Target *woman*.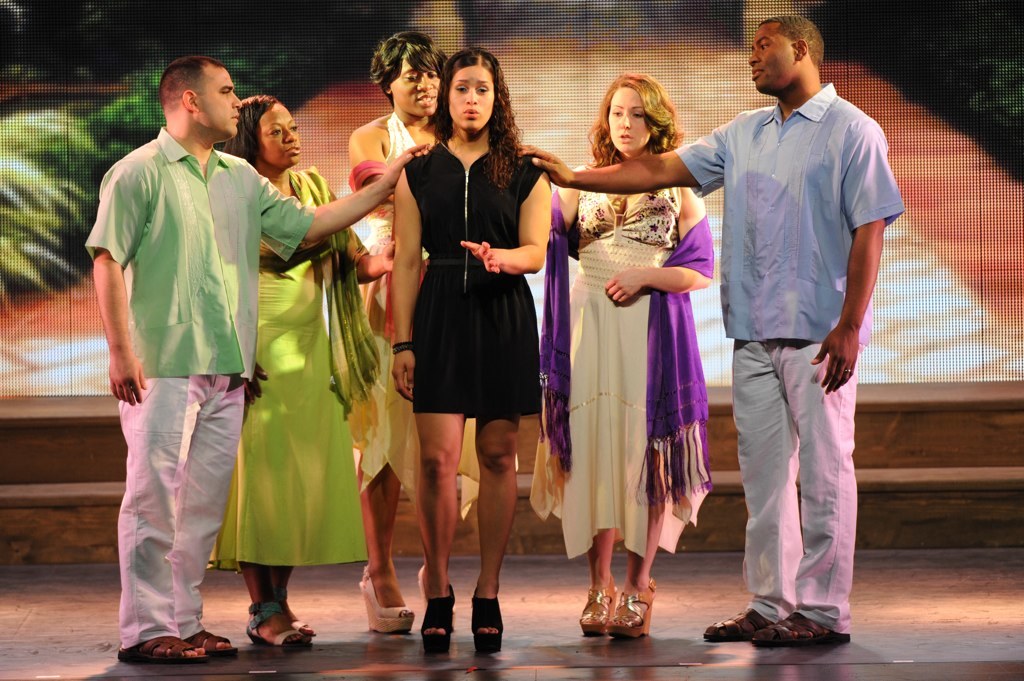
Target region: [351,28,522,636].
